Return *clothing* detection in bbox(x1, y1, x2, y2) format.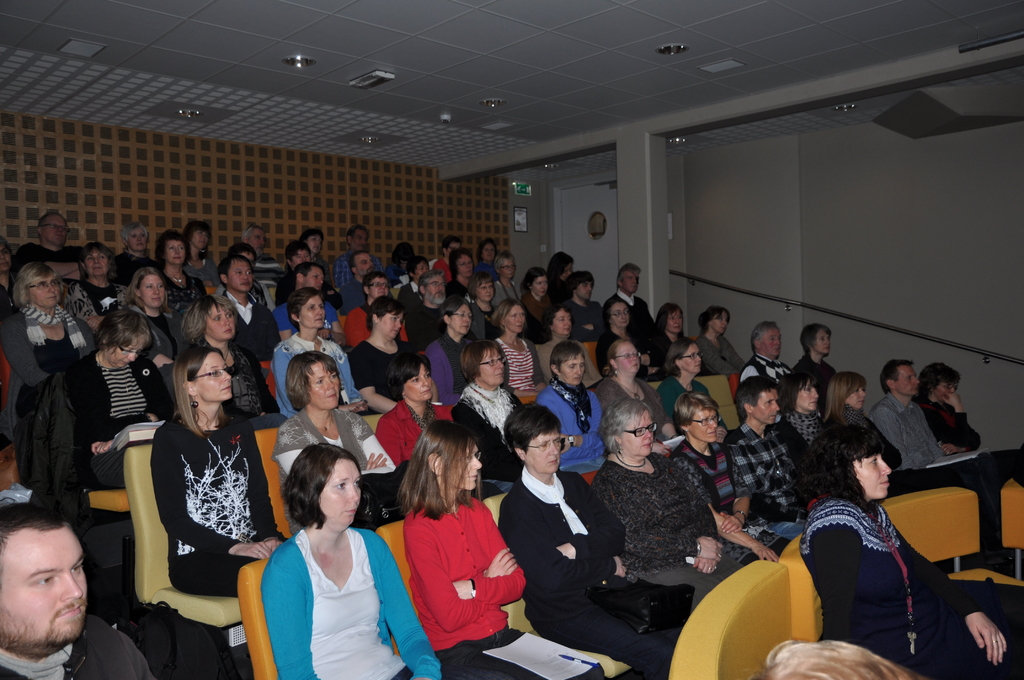
bbox(375, 396, 454, 469).
